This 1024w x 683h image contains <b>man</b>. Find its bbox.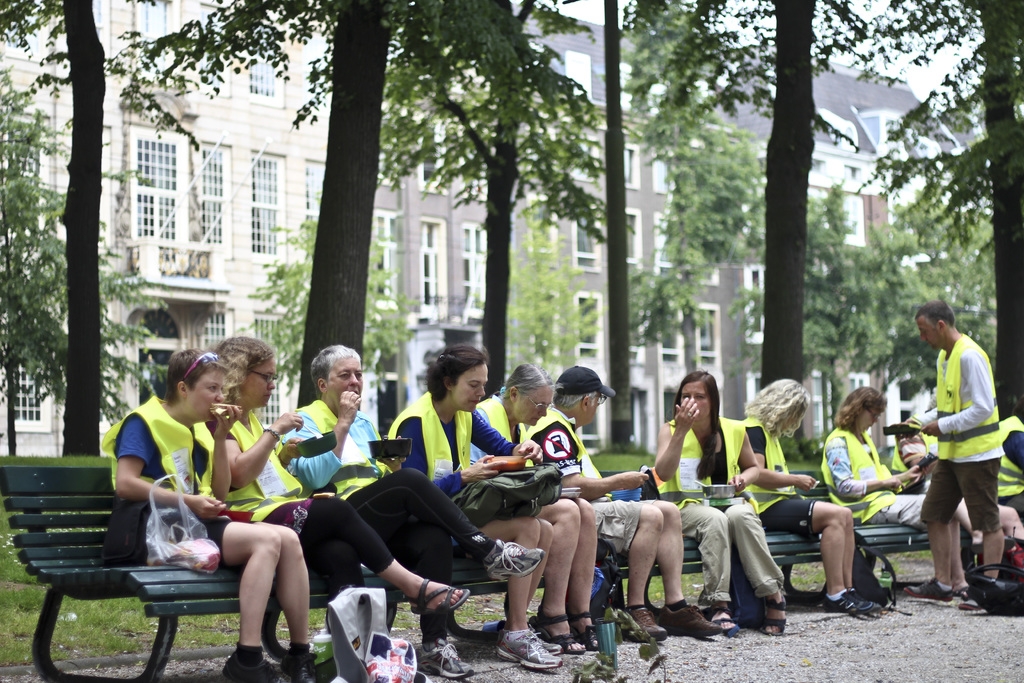
crop(524, 362, 725, 646).
